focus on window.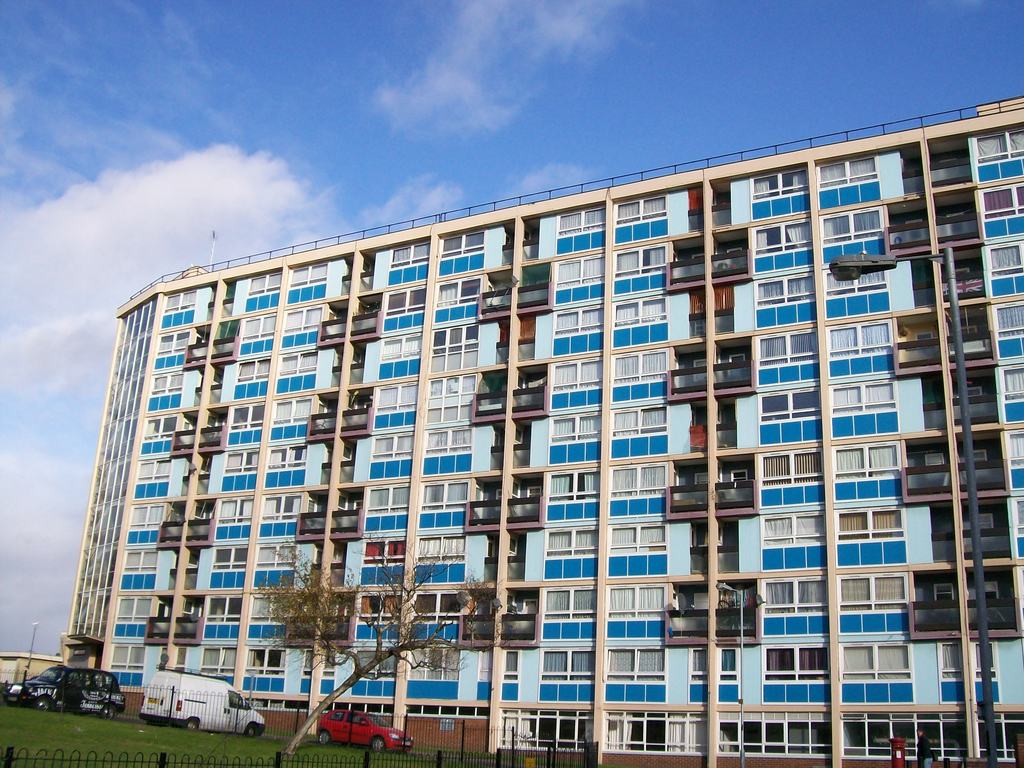
Focused at left=689, top=646, right=712, bottom=683.
